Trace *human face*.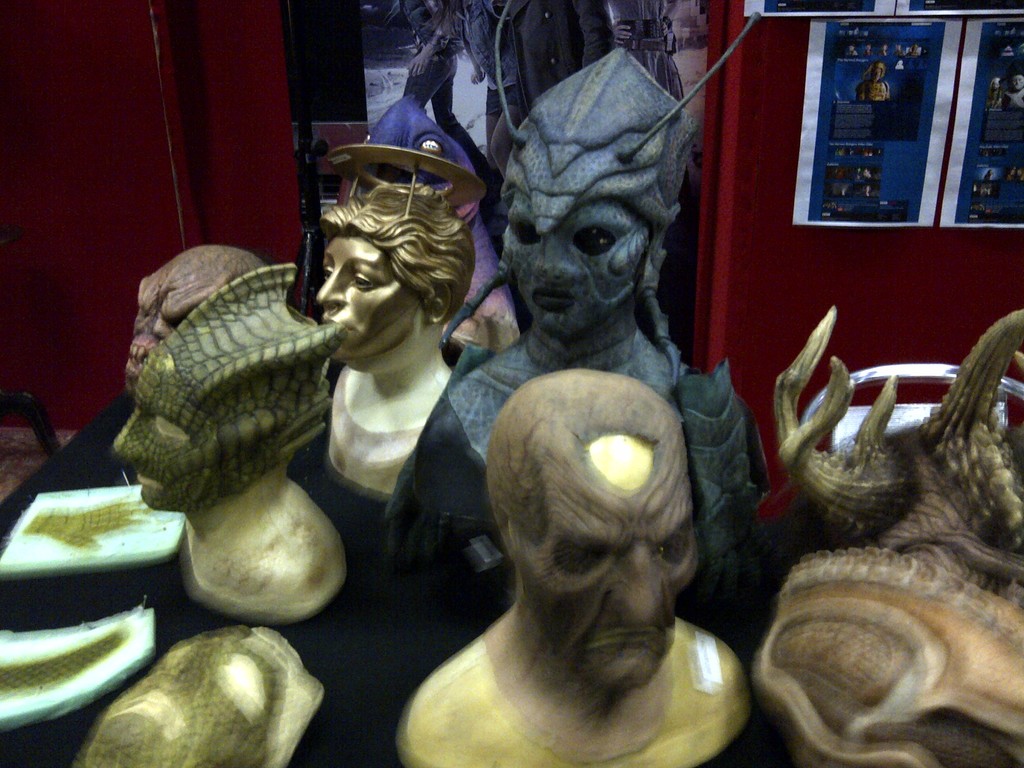
Traced to select_region(524, 489, 701, 690).
